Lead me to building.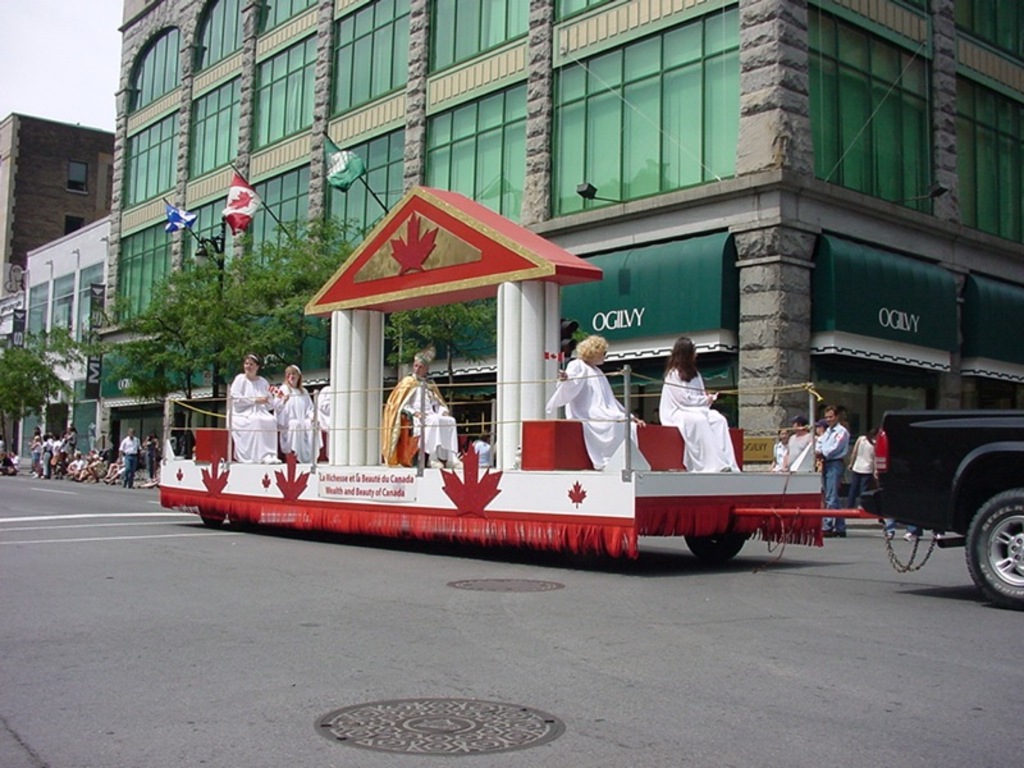
Lead to 91,0,1023,503.
